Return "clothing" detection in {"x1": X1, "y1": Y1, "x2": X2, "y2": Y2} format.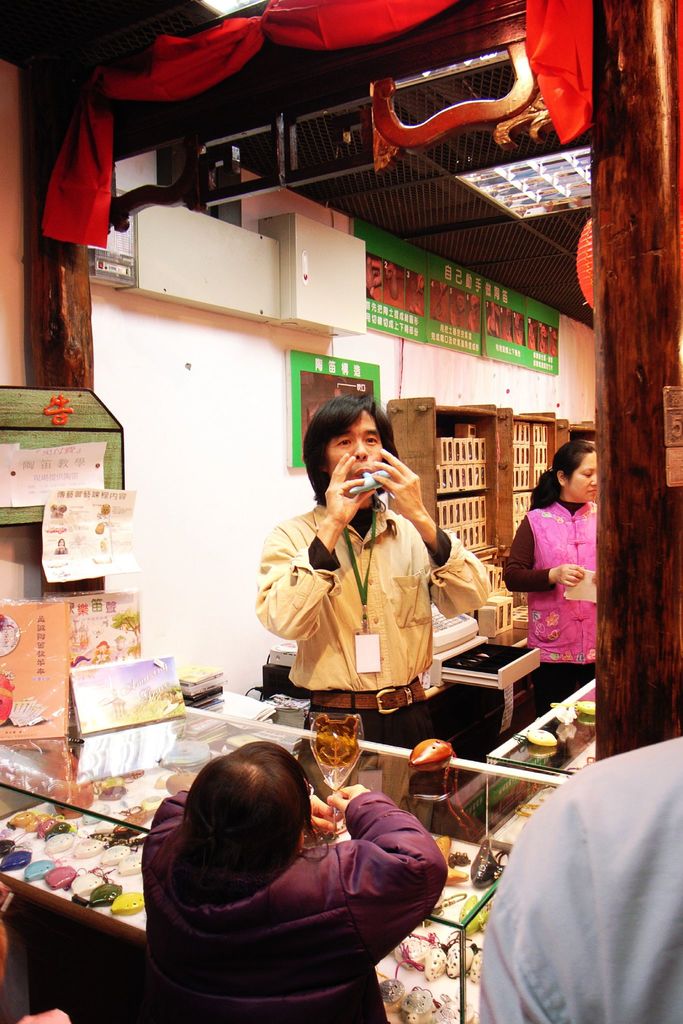
{"x1": 501, "y1": 491, "x2": 611, "y2": 696}.
